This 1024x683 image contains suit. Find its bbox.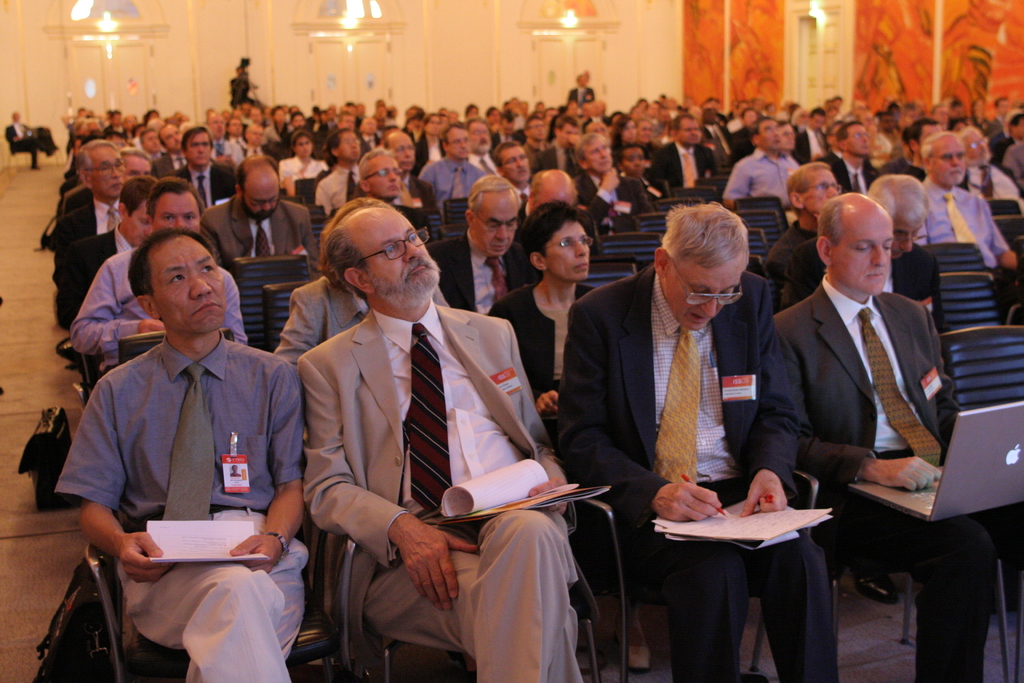
crop(794, 126, 829, 157).
